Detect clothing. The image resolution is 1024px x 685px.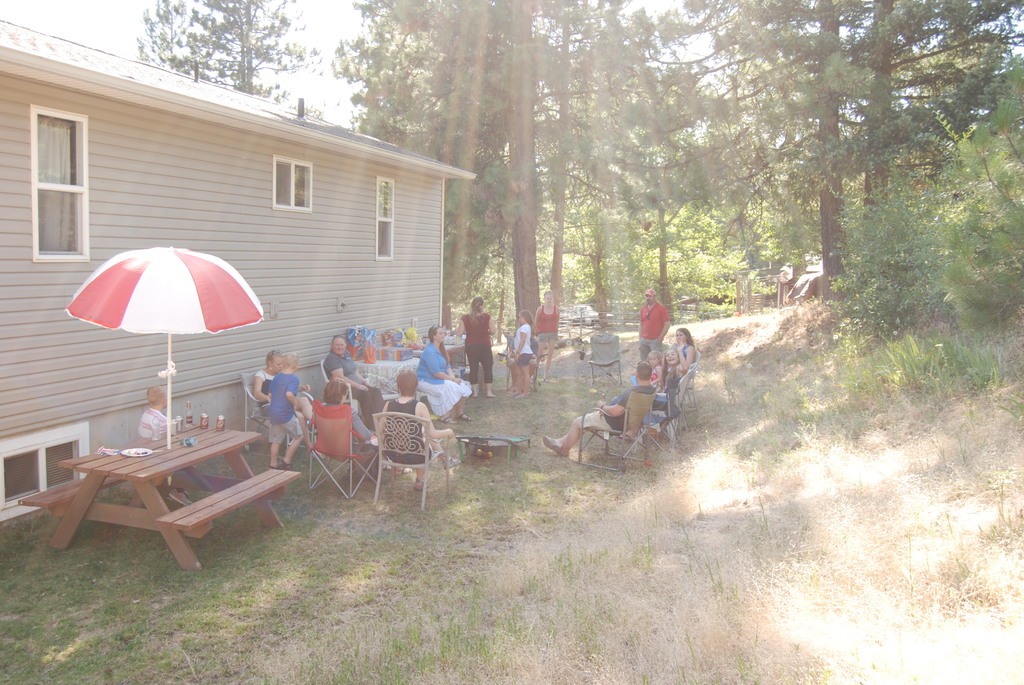
[671, 340, 689, 359].
